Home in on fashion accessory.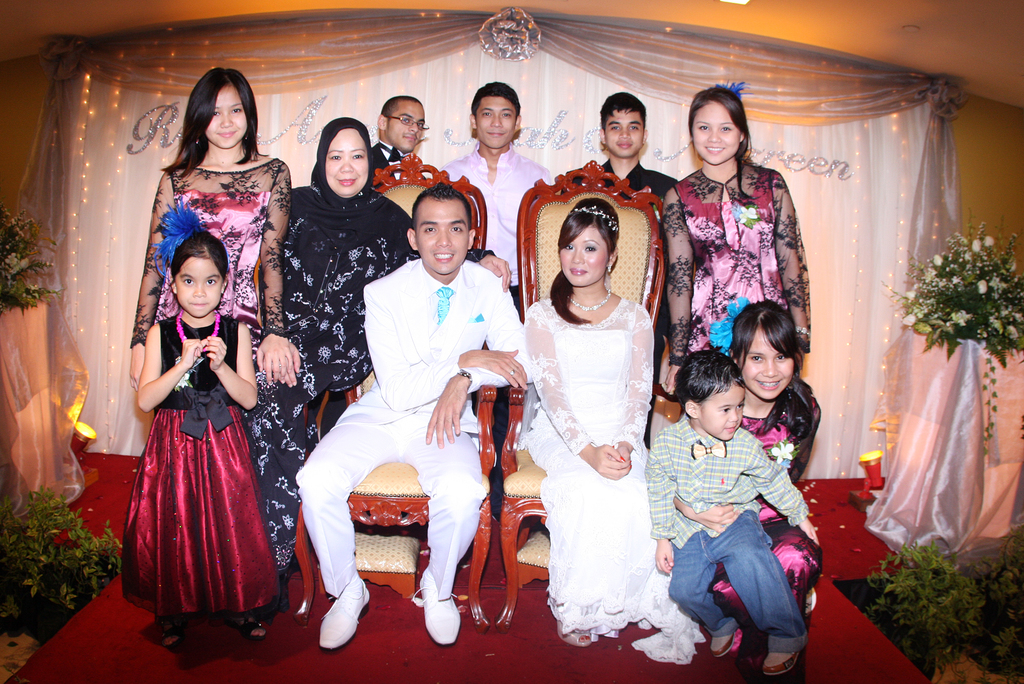
Homed in at (415, 572, 463, 649).
